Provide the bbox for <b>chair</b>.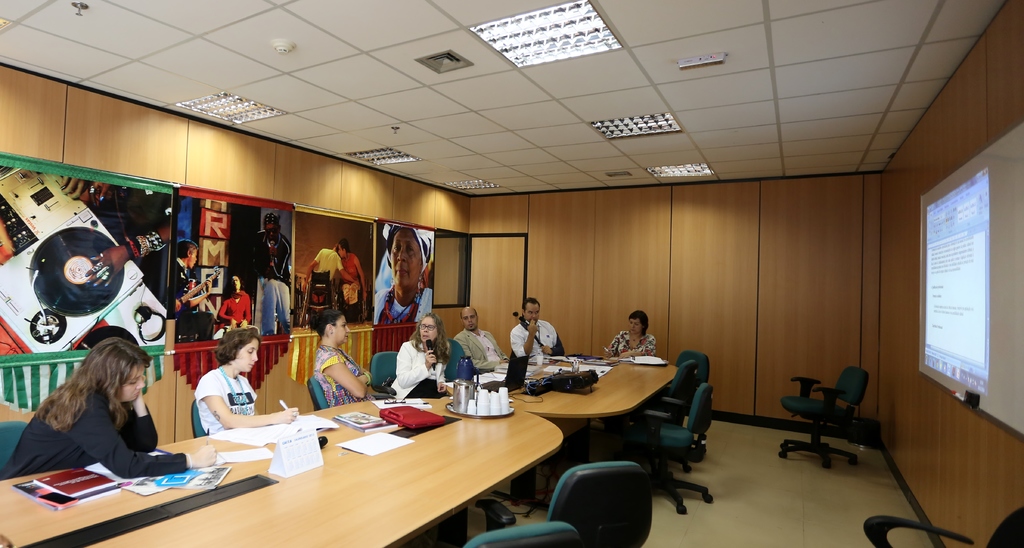
<region>630, 382, 714, 516</region>.
